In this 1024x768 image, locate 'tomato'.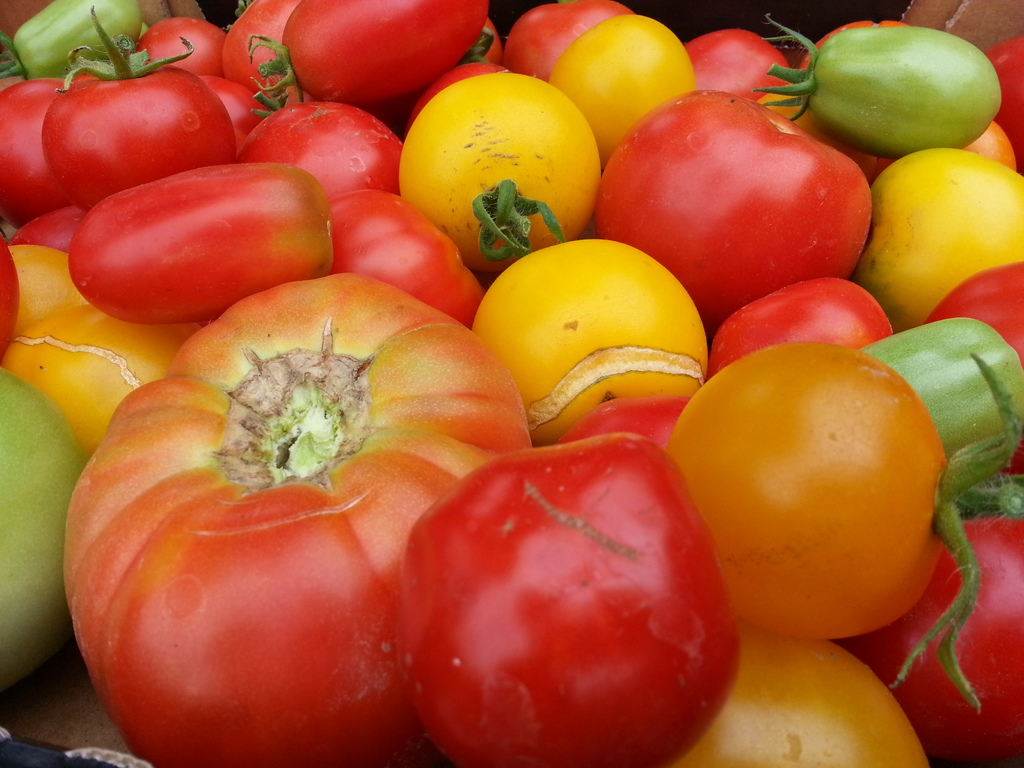
Bounding box: x1=390 y1=428 x2=742 y2=767.
